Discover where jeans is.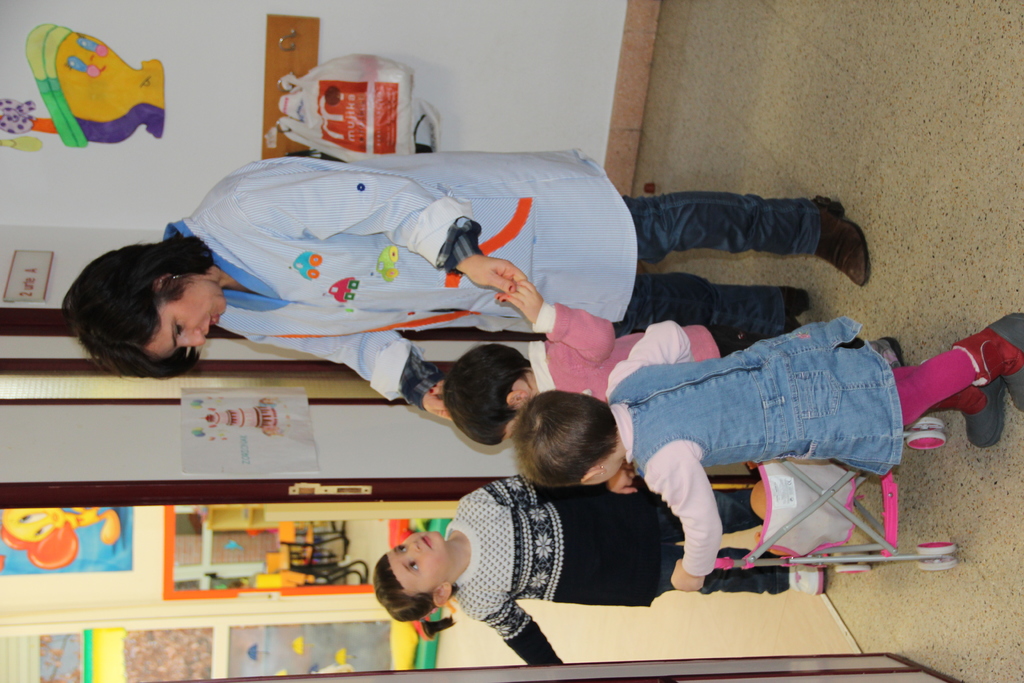
Discovered at bbox=[622, 186, 820, 261].
